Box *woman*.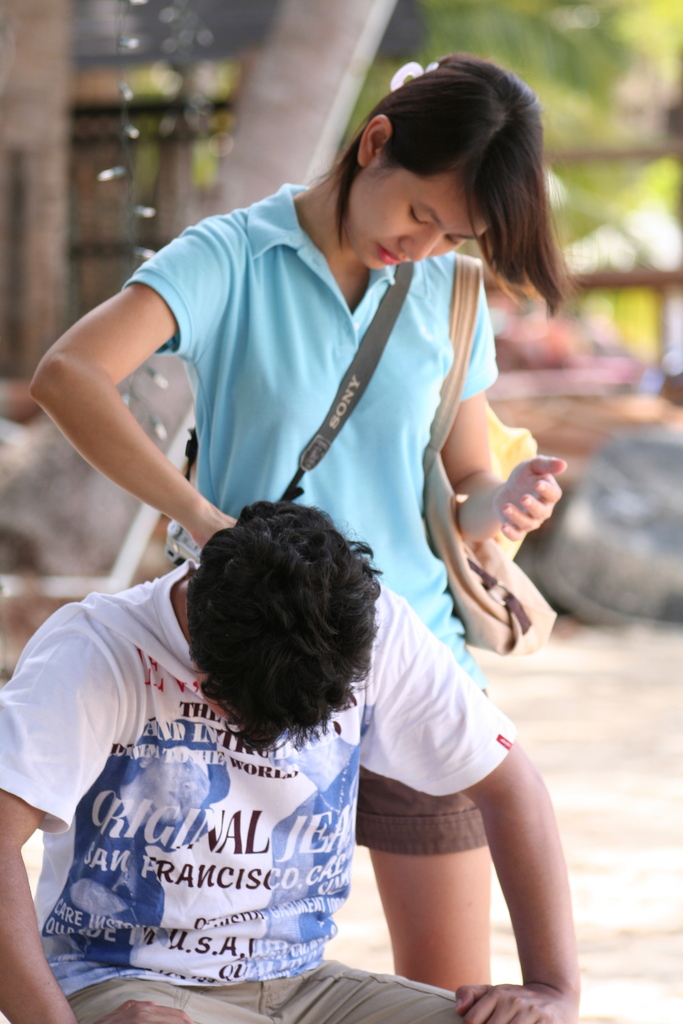
rect(31, 52, 564, 988).
